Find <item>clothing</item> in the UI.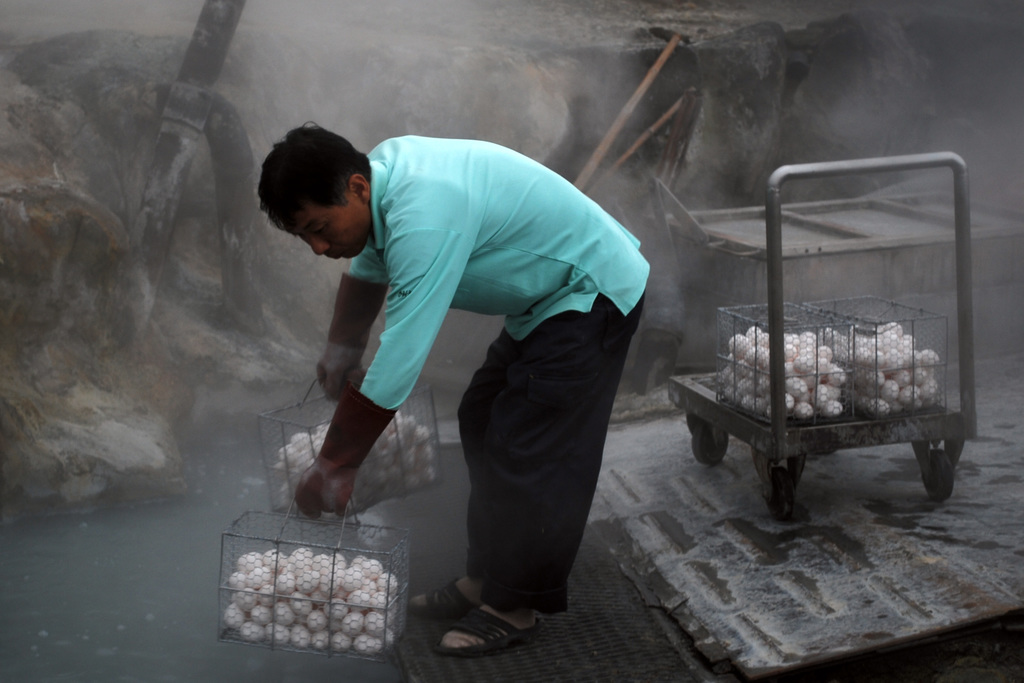
UI element at l=346, t=134, r=655, b=617.
